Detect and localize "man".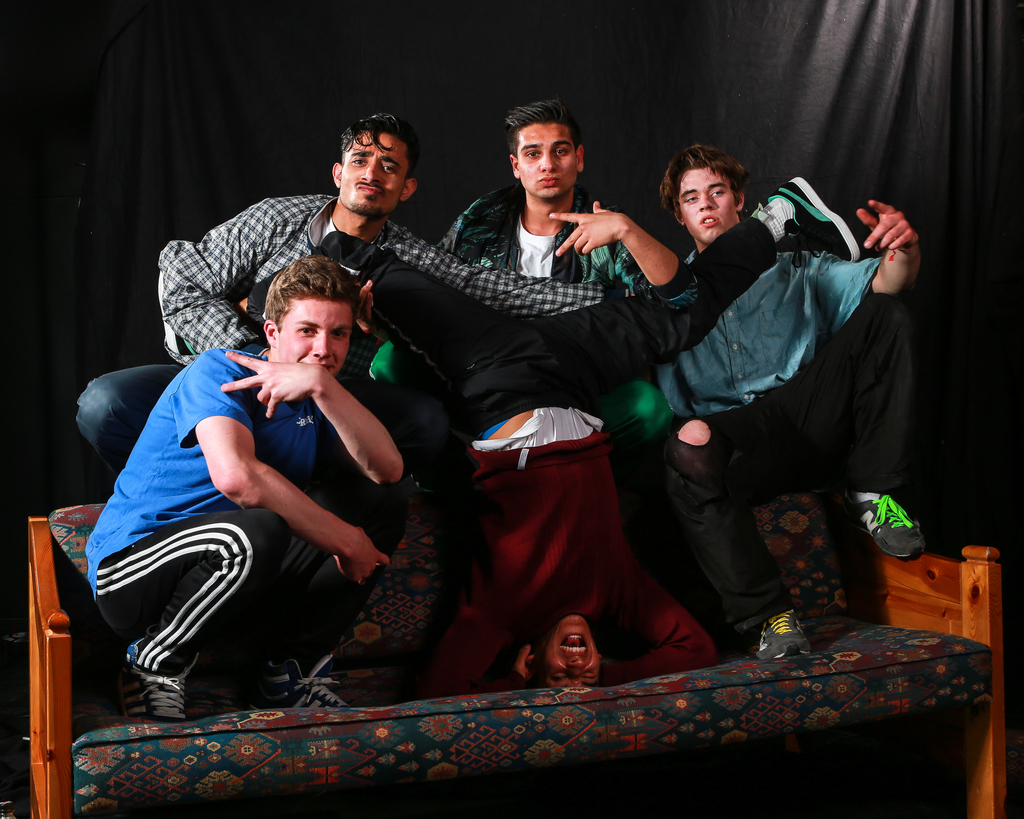
Localized at {"left": 351, "top": 91, "right": 668, "bottom": 452}.
